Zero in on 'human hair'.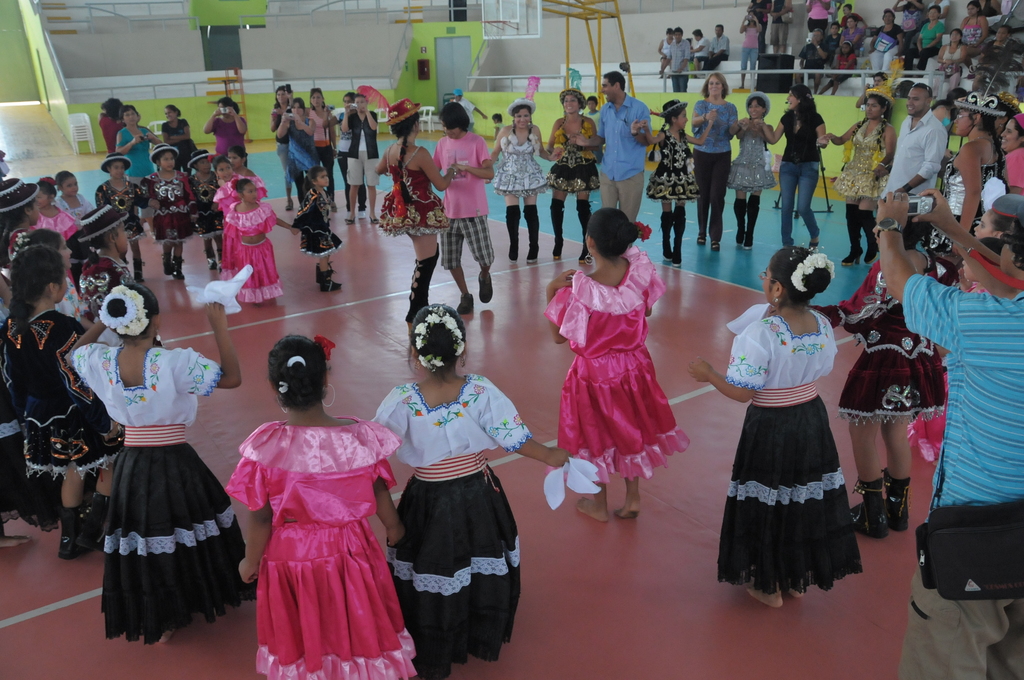
Zeroed in: BBox(86, 223, 124, 268).
